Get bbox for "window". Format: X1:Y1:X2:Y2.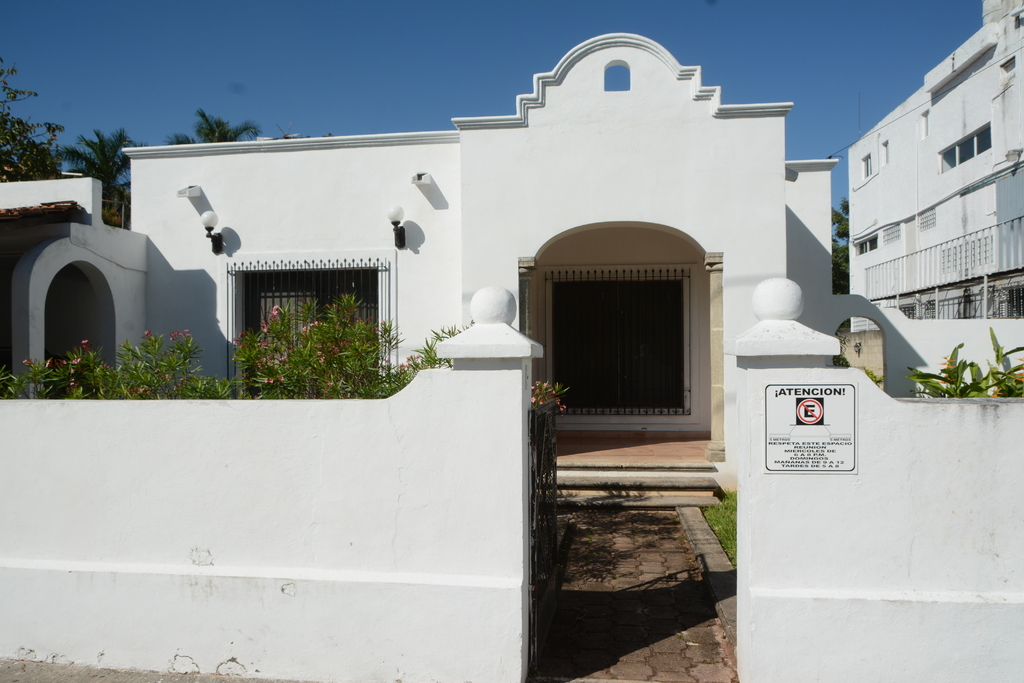
856:150:879:192.
